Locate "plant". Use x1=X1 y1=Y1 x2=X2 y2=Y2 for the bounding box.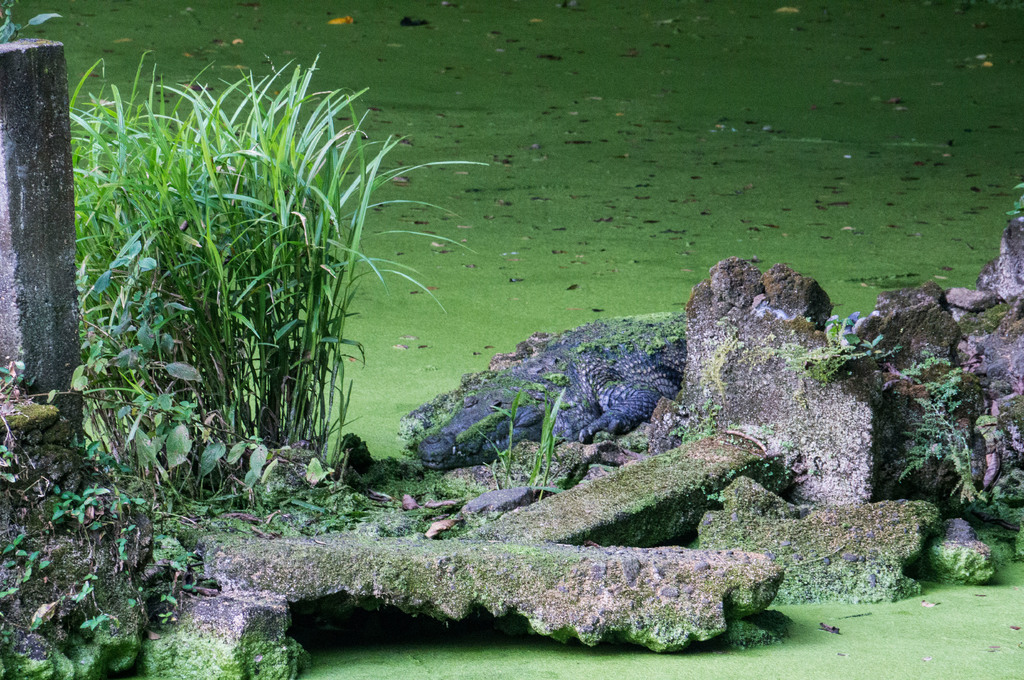
x1=124 y1=584 x2=140 y2=617.
